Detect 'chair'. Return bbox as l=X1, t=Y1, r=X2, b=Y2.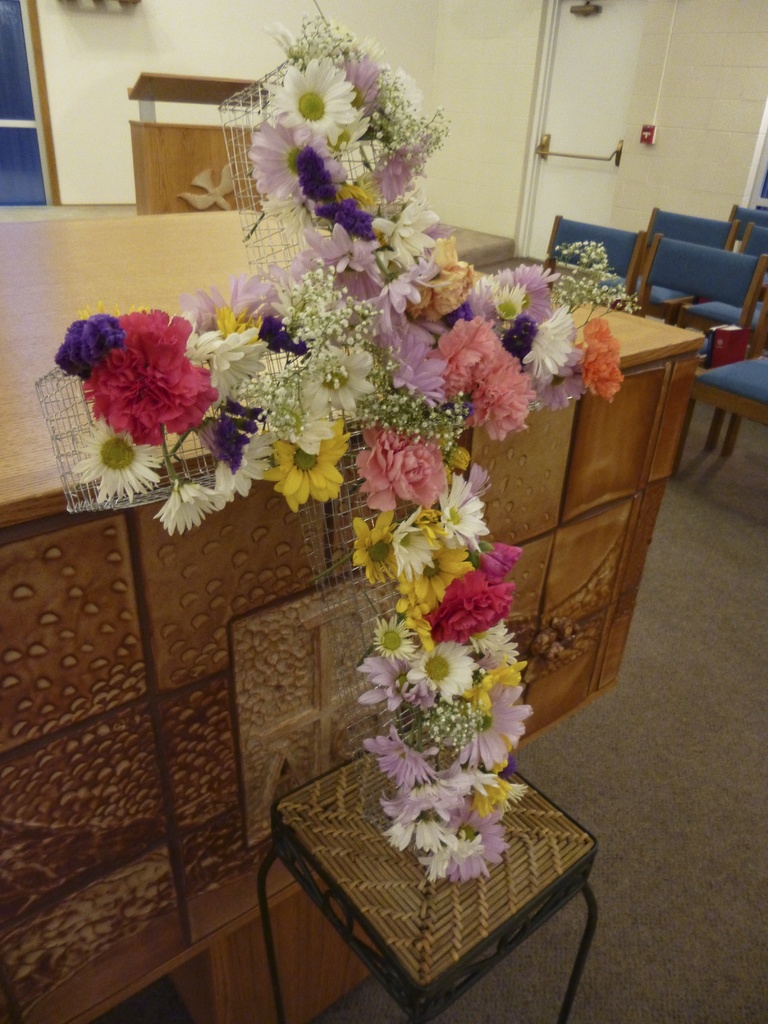
l=639, t=202, r=739, b=340.
